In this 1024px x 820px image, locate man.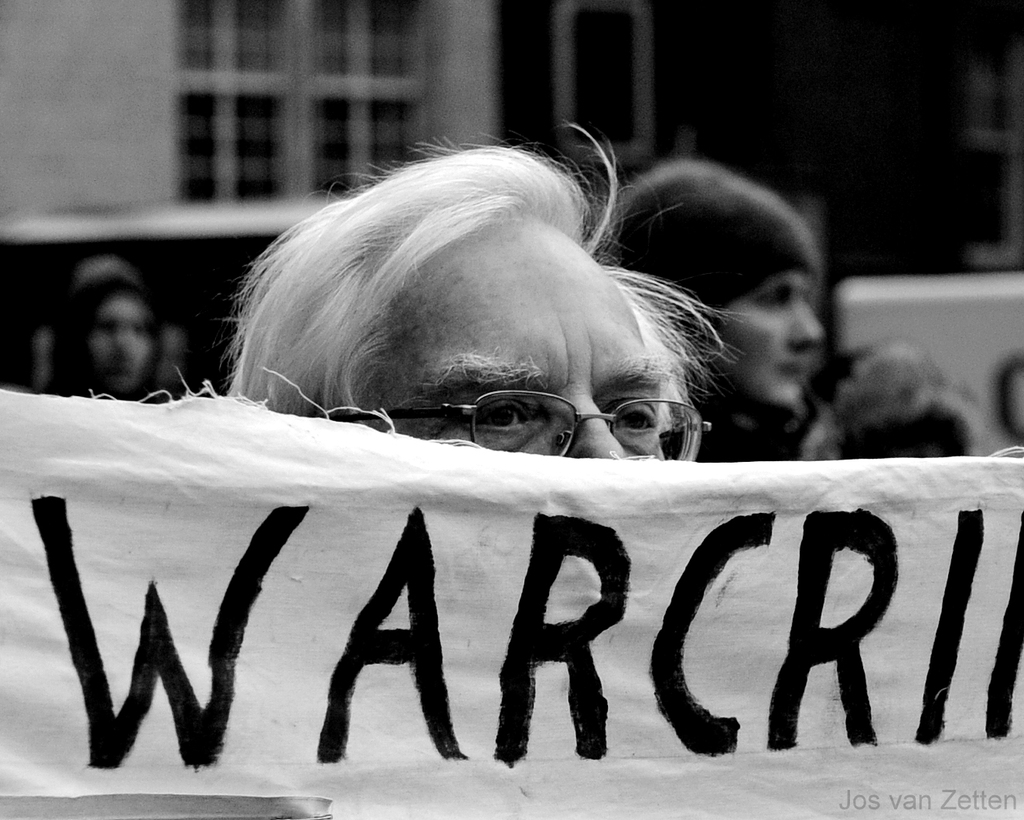
Bounding box: bbox=(583, 159, 823, 461).
